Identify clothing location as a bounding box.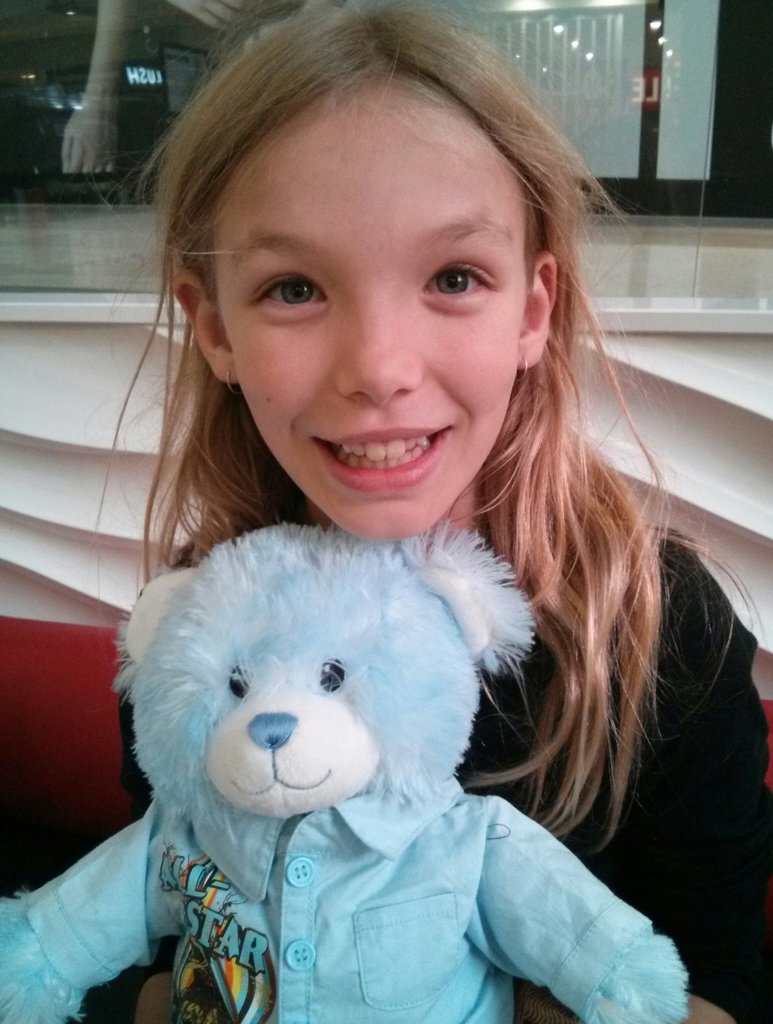
116,494,772,1023.
